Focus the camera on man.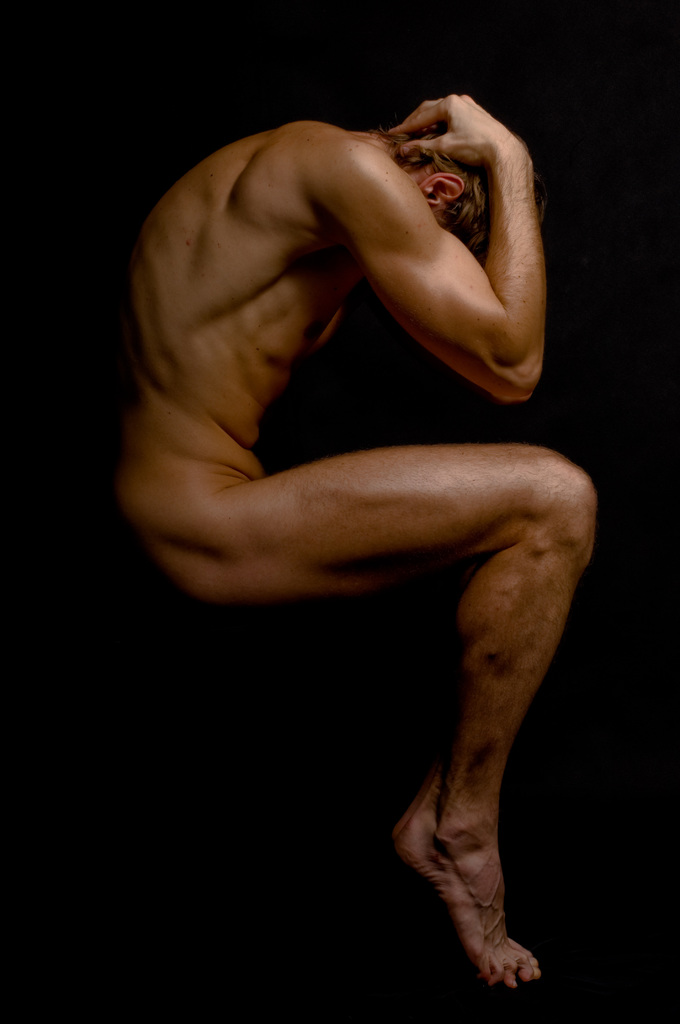
Focus region: bbox=(126, 60, 603, 976).
